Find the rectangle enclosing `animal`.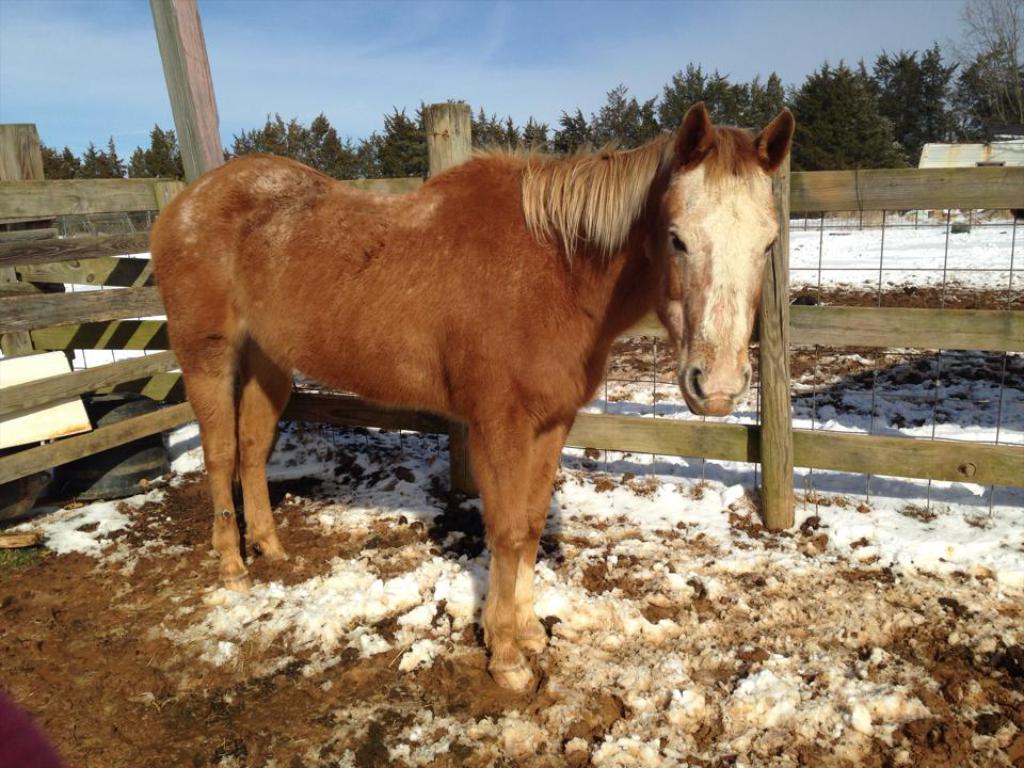
locate(146, 107, 795, 692).
